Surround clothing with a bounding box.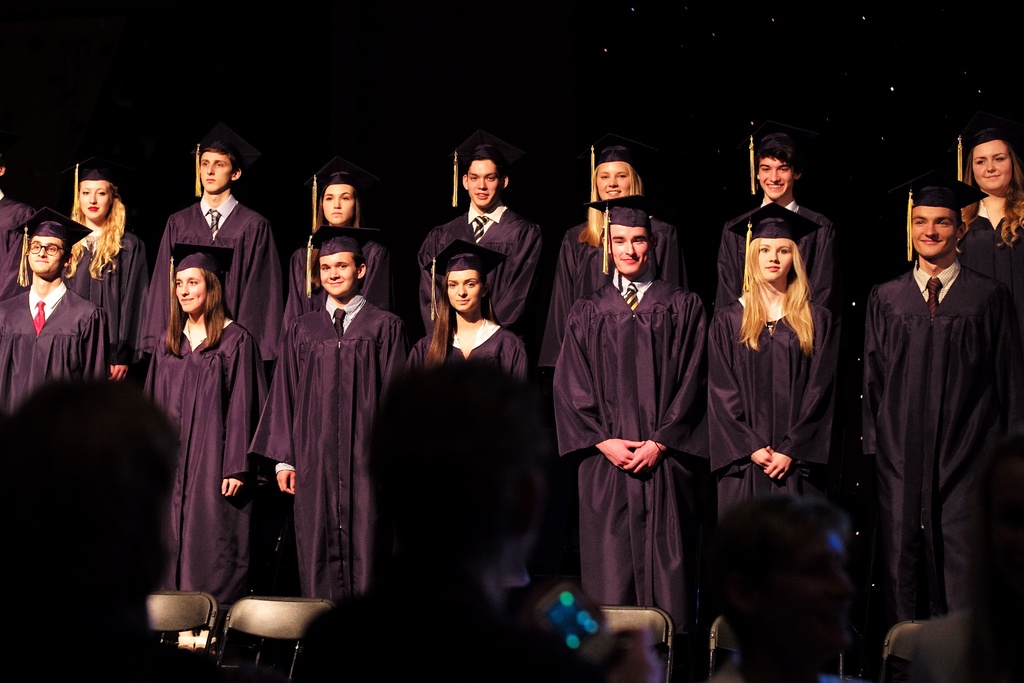
box=[560, 178, 728, 661].
